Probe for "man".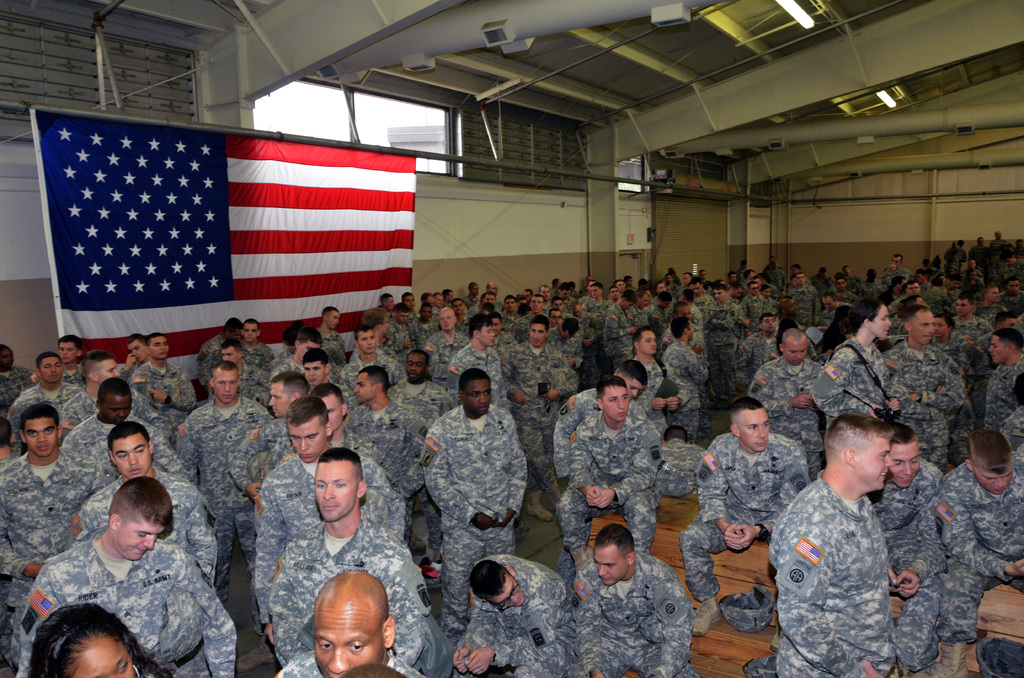
Probe result: pyautogui.locateOnScreen(962, 232, 988, 271).
